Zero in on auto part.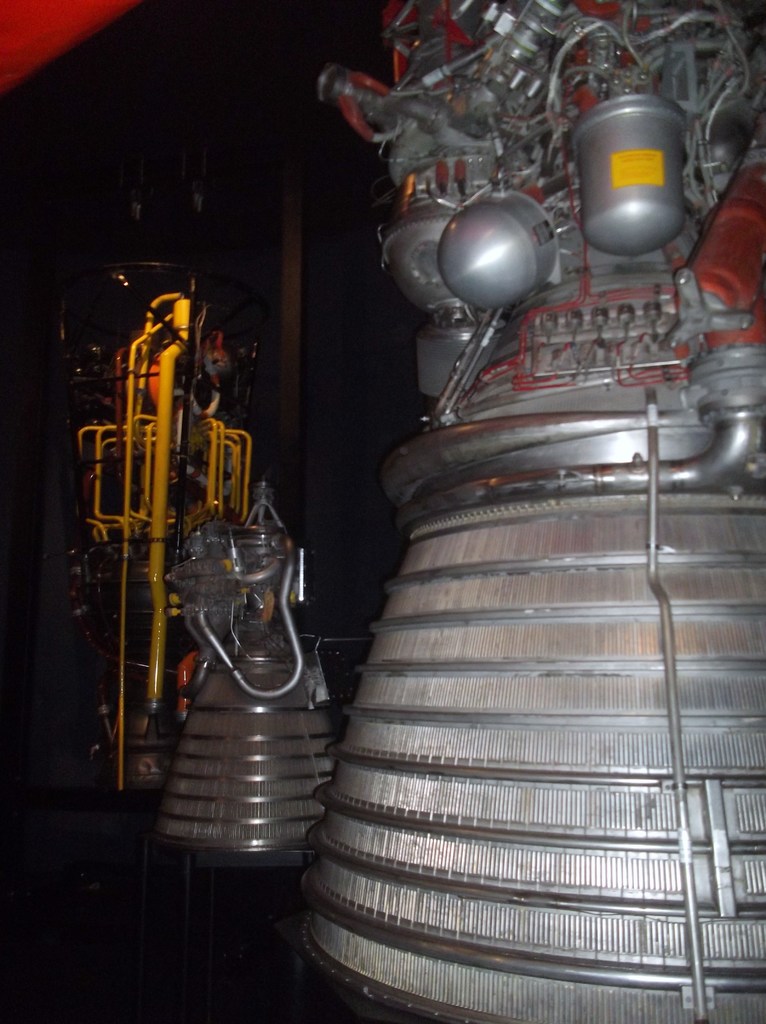
Zeroed in: [317,0,765,1023].
